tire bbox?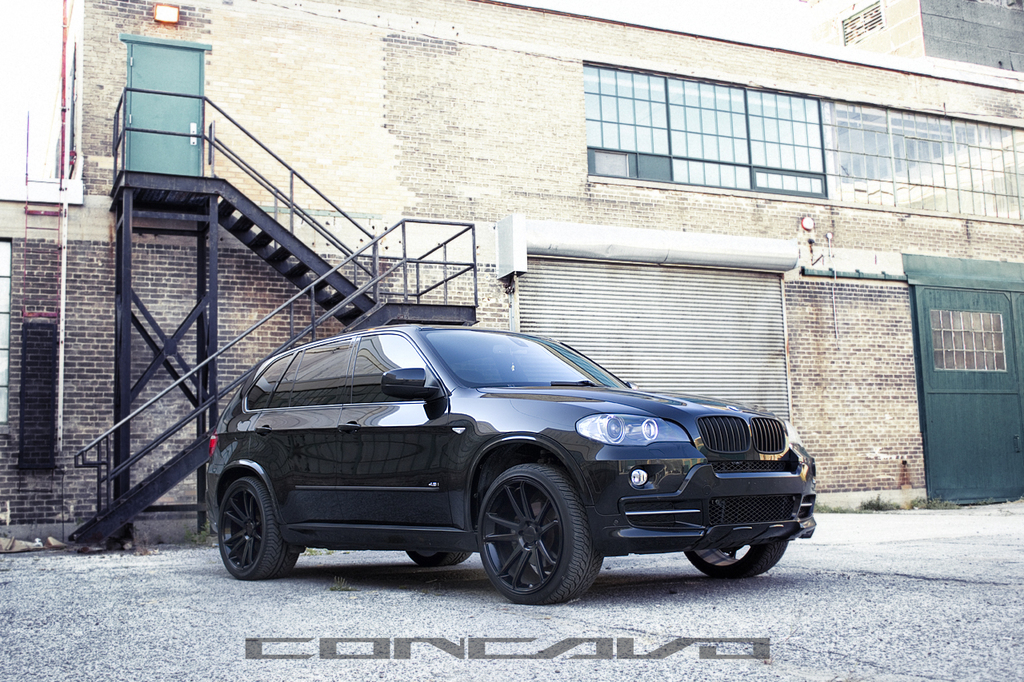
box(684, 535, 789, 577)
